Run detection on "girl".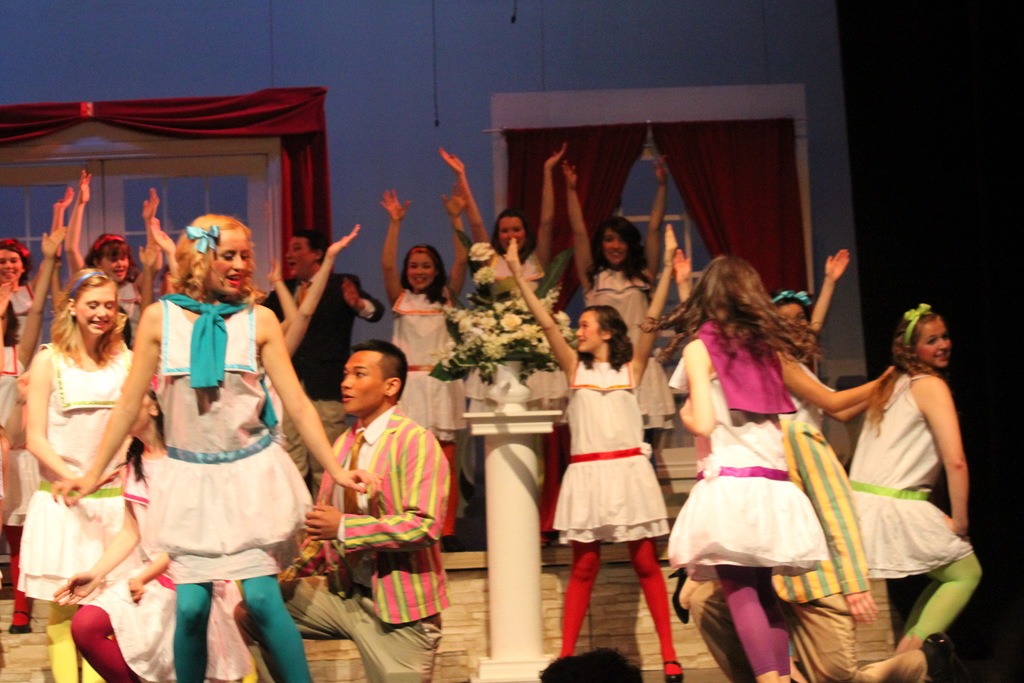
Result: left=0, top=213, right=64, bottom=618.
